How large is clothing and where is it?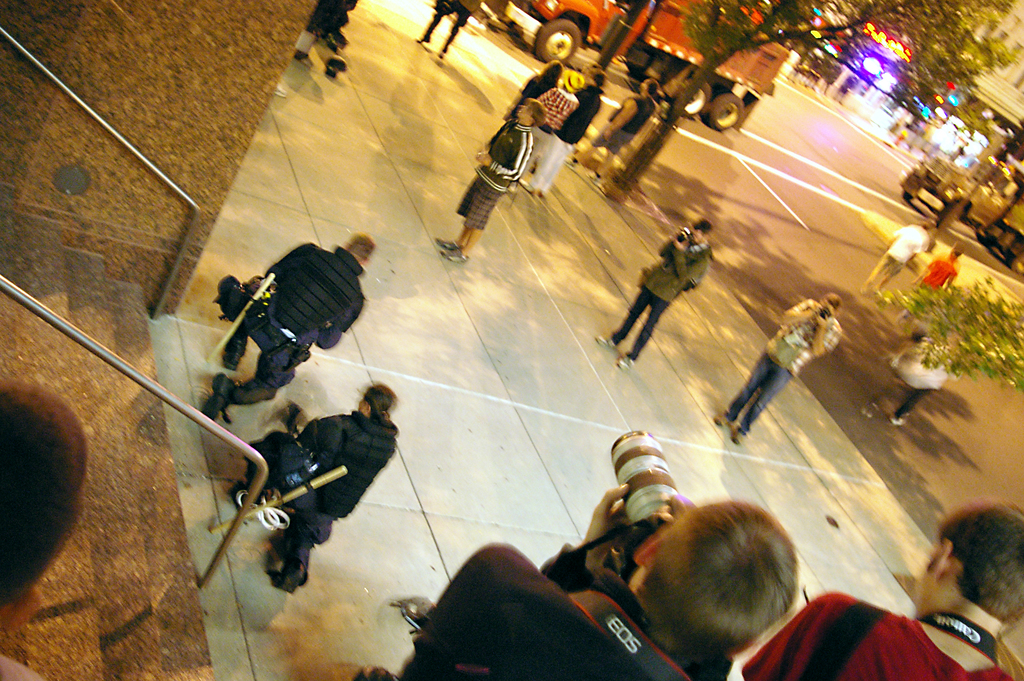
Bounding box: 739/586/1012/680.
